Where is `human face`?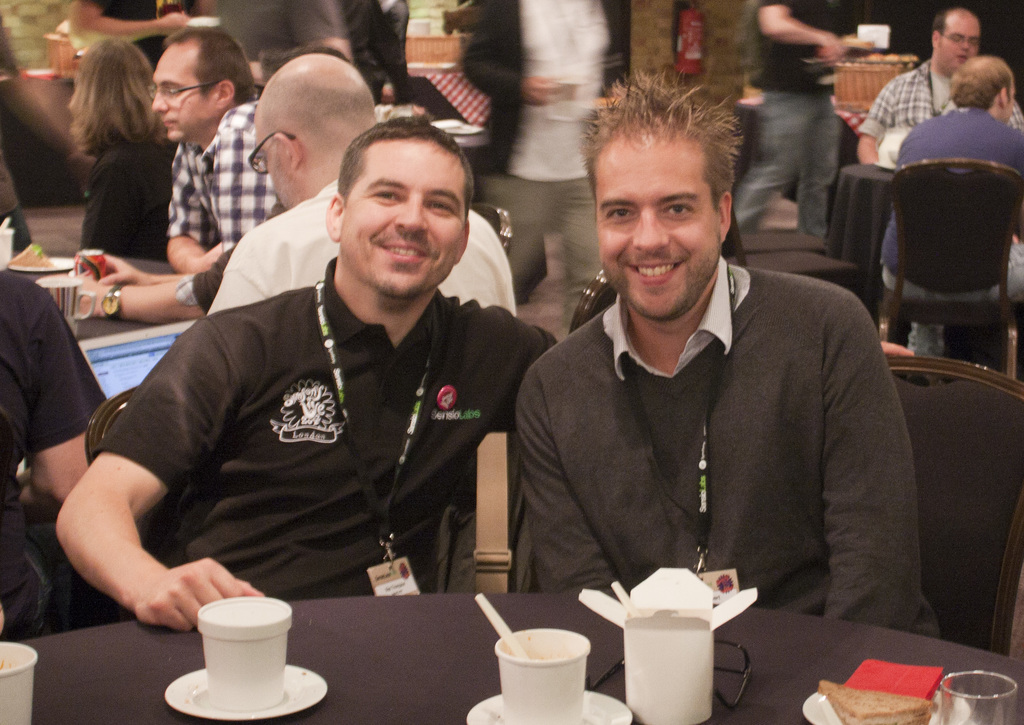
250 127 287 216.
